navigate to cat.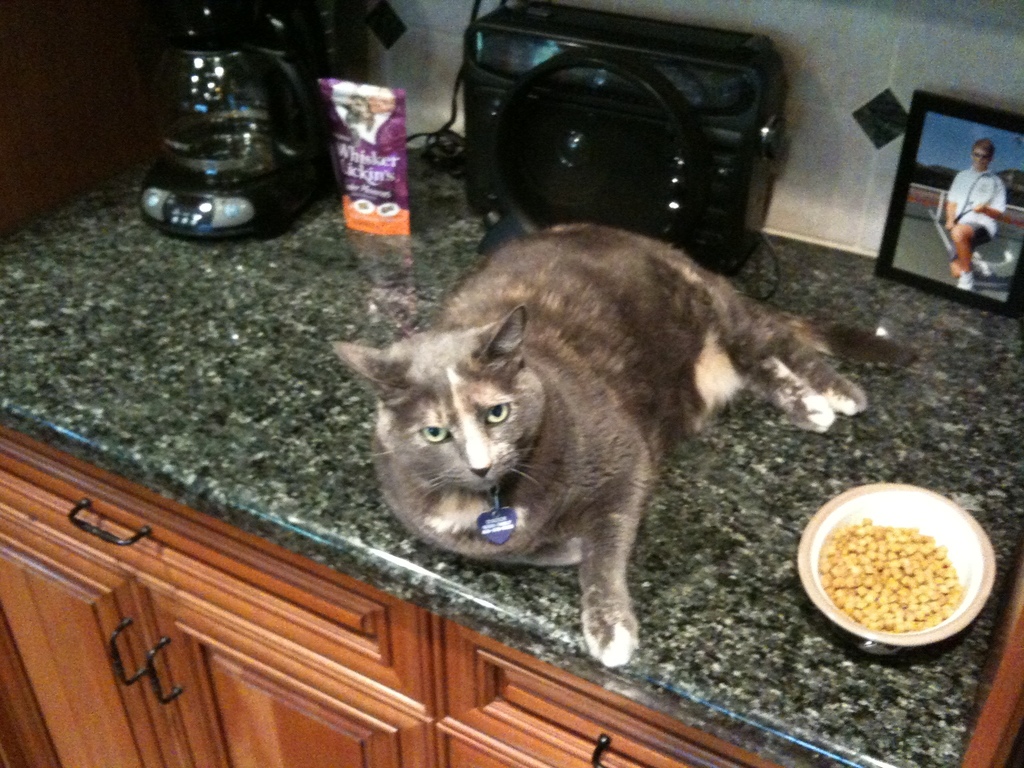
Navigation target: 329/217/919/675.
